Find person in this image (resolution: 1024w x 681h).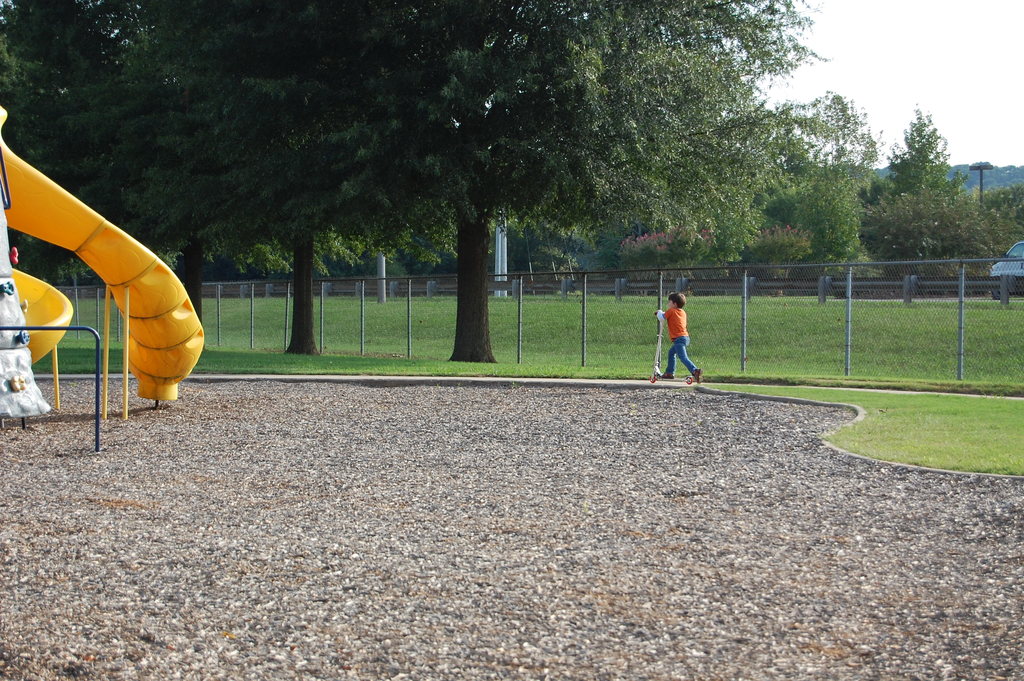
(662,291,711,386).
